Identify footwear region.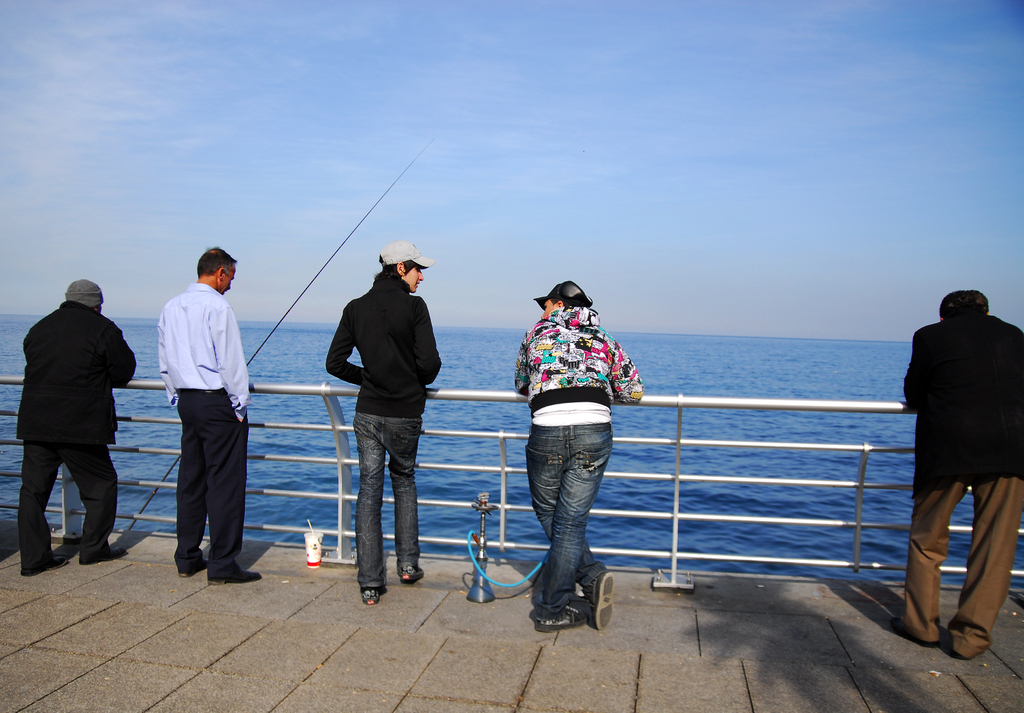
Region: BBox(180, 548, 211, 582).
